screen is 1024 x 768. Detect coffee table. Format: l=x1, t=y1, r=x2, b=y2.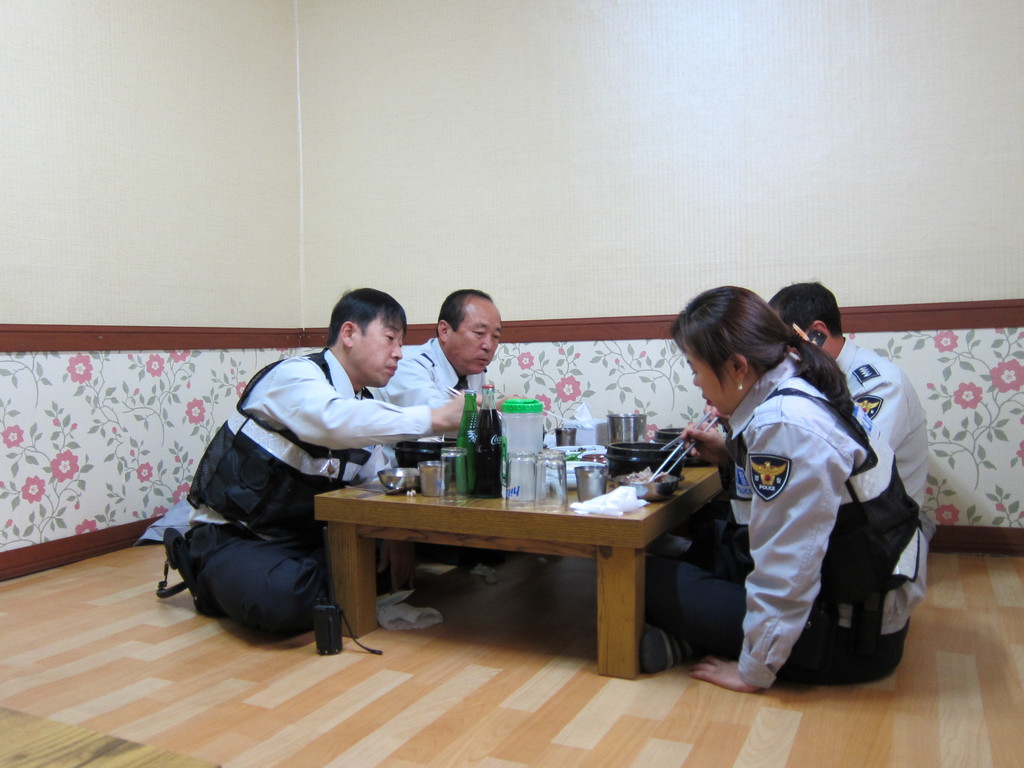
l=323, t=467, r=726, b=676.
